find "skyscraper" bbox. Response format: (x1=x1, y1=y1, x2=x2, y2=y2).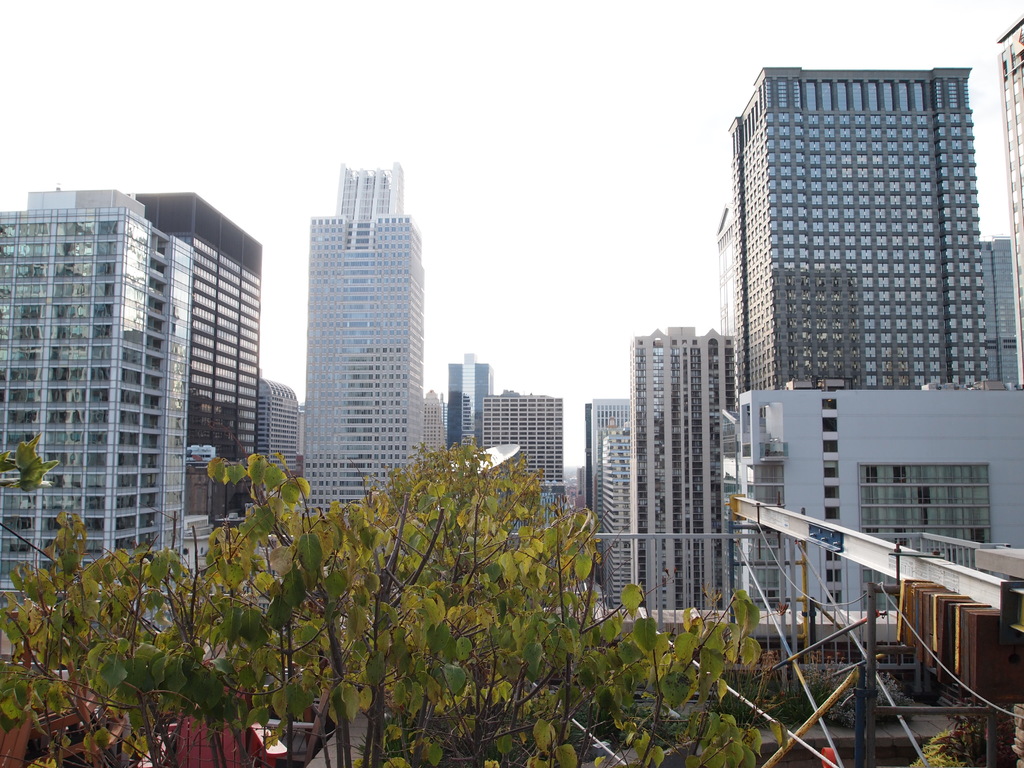
(x1=263, y1=376, x2=298, y2=484).
